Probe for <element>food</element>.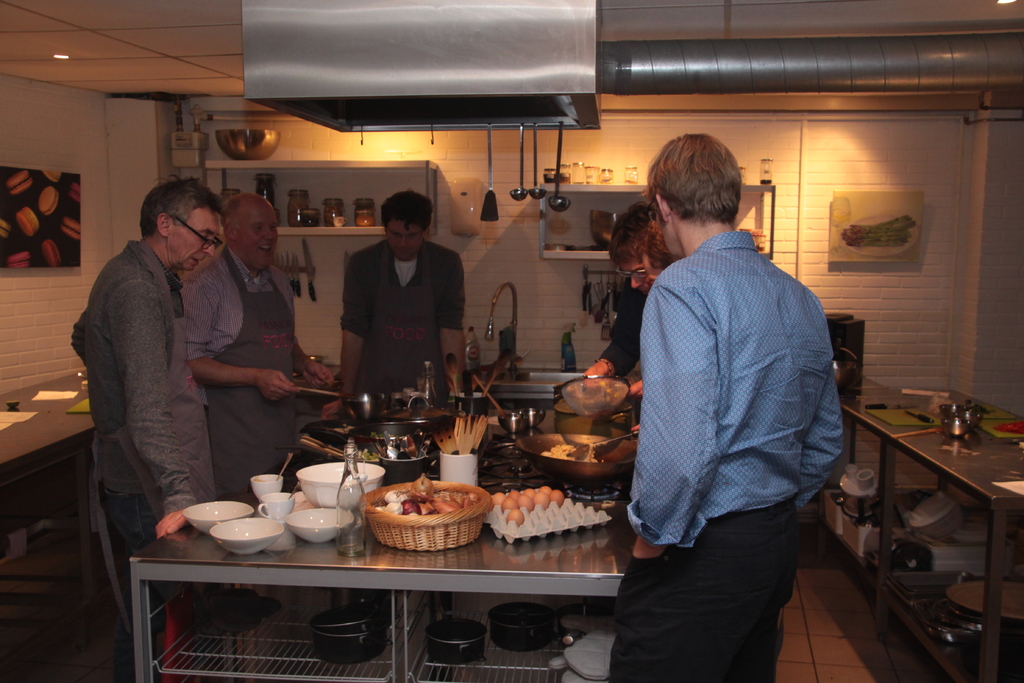
Probe result: l=545, t=440, r=602, b=472.
